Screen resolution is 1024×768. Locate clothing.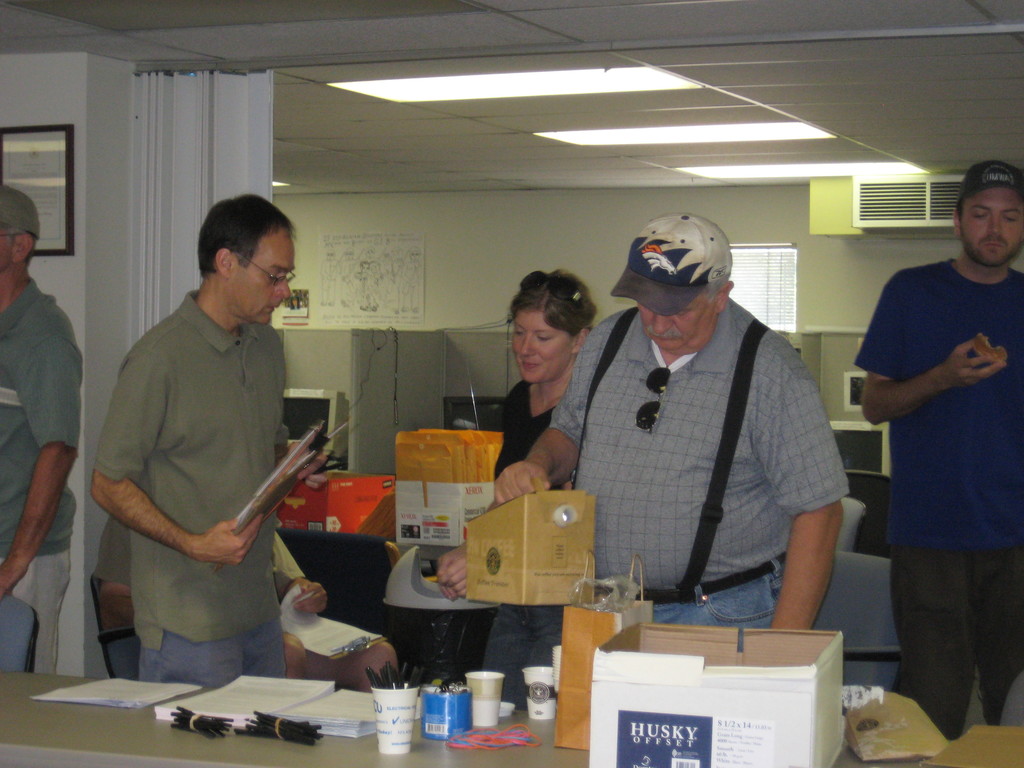
locate(0, 278, 77, 672).
